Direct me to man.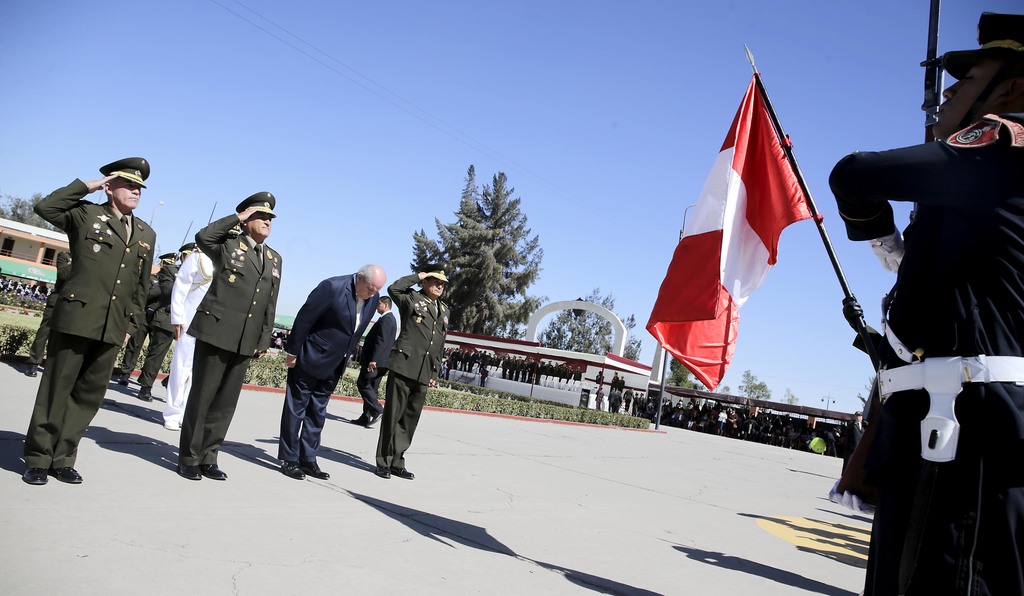
Direction: [387, 261, 452, 480].
